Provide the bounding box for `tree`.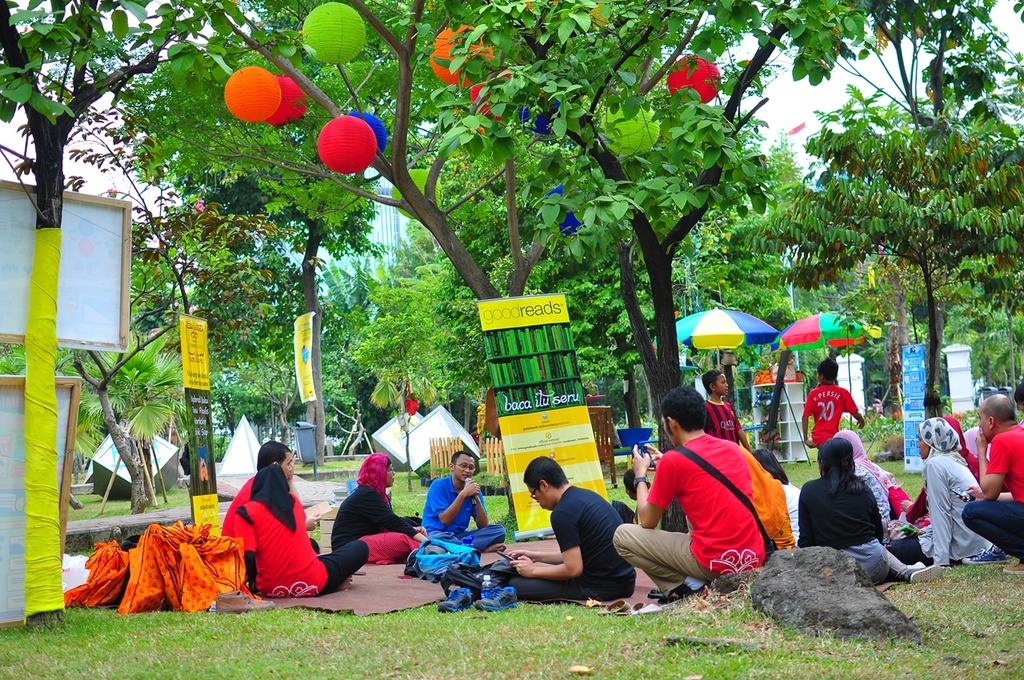
bbox=[16, 93, 279, 506].
